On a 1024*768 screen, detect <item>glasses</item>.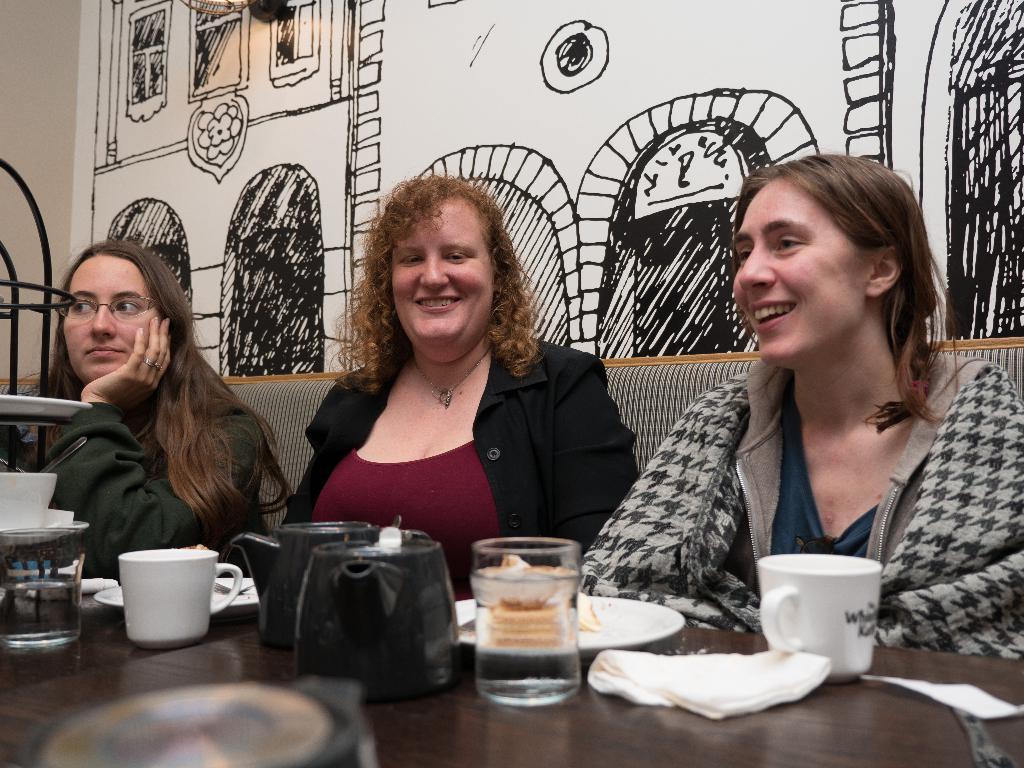
Rect(54, 294, 170, 329).
